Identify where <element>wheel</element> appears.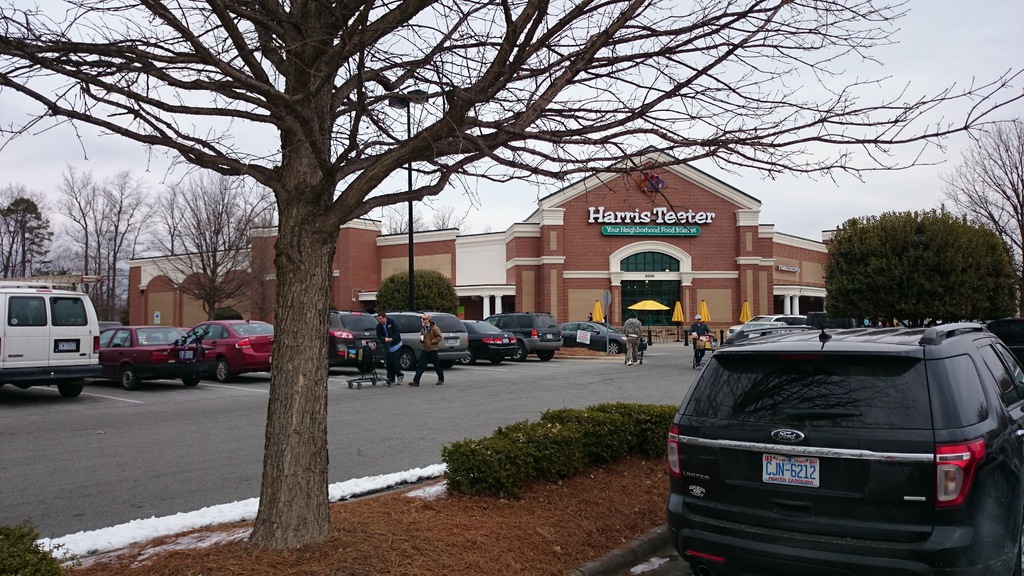
Appears at (x1=217, y1=362, x2=231, y2=381).
